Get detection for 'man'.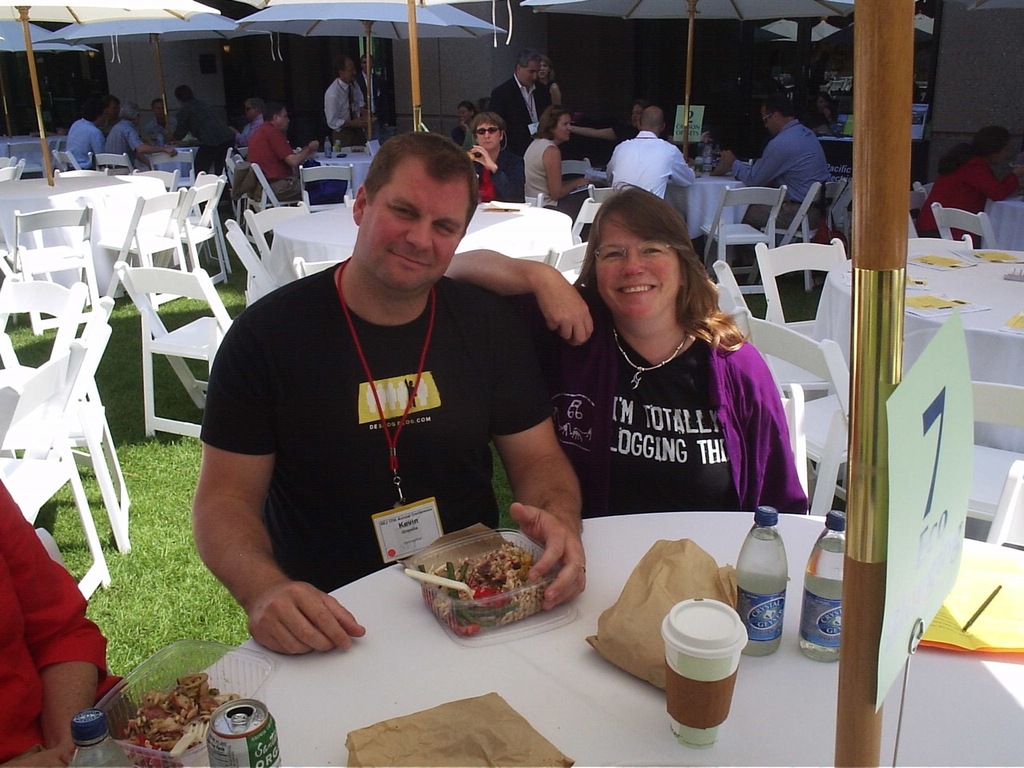
Detection: 164,87,234,177.
